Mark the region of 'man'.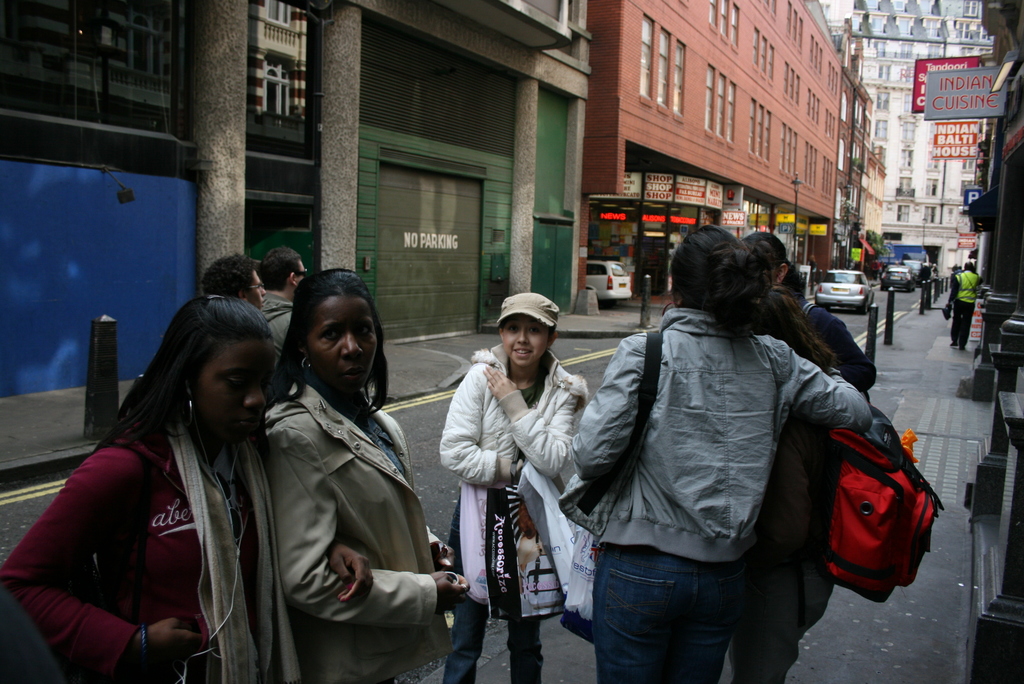
Region: box=[945, 263, 982, 348].
